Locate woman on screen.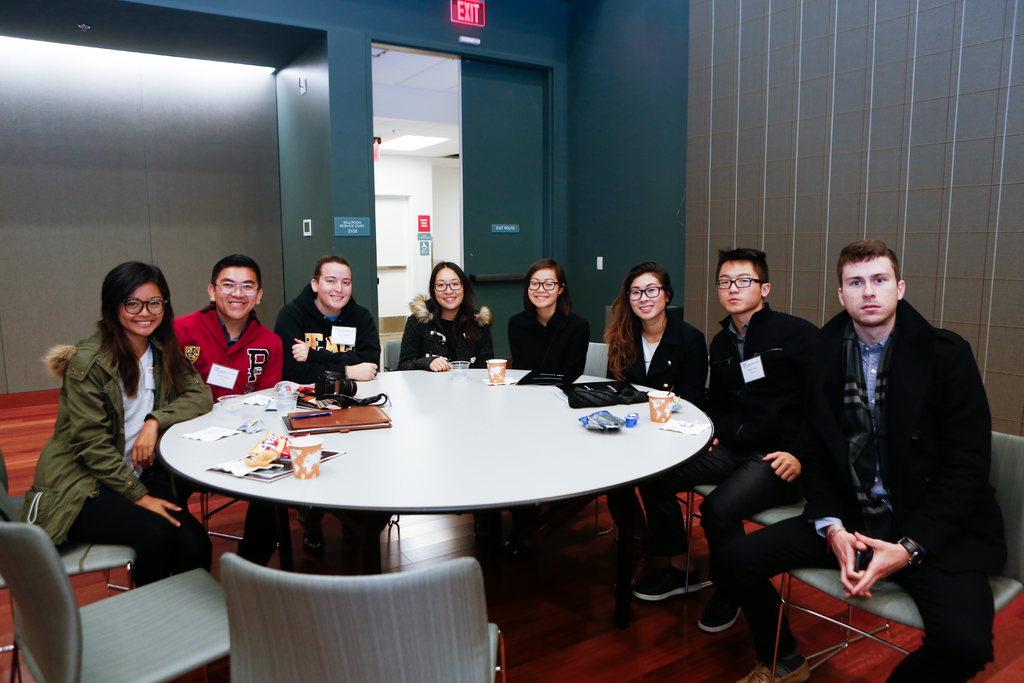
On screen at Rect(600, 268, 710, 562).
